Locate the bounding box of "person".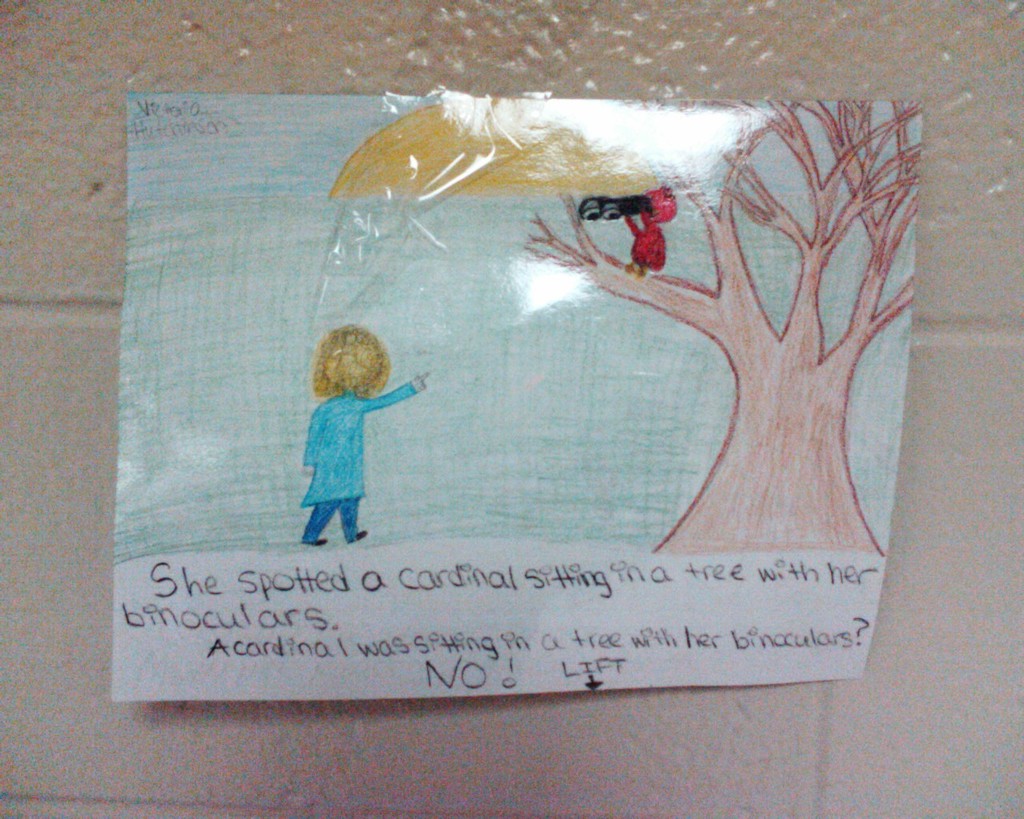
Bounding box: (305, 329, 429, 538).
